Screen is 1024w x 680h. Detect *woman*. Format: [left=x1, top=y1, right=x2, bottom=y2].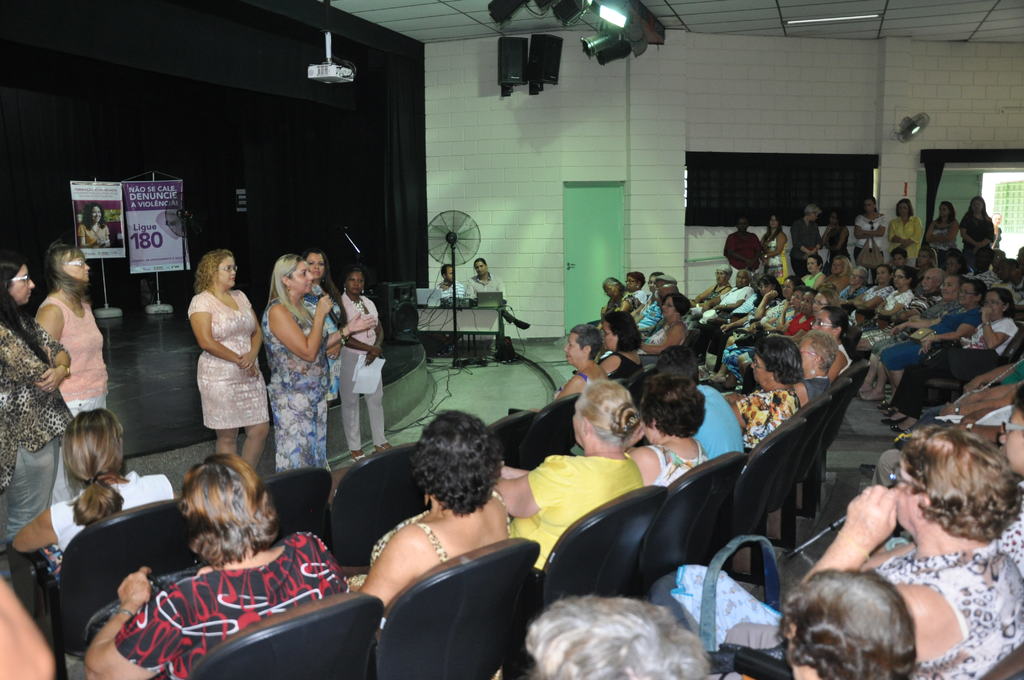
[left=334, top=264, right=400, bottom=458].
